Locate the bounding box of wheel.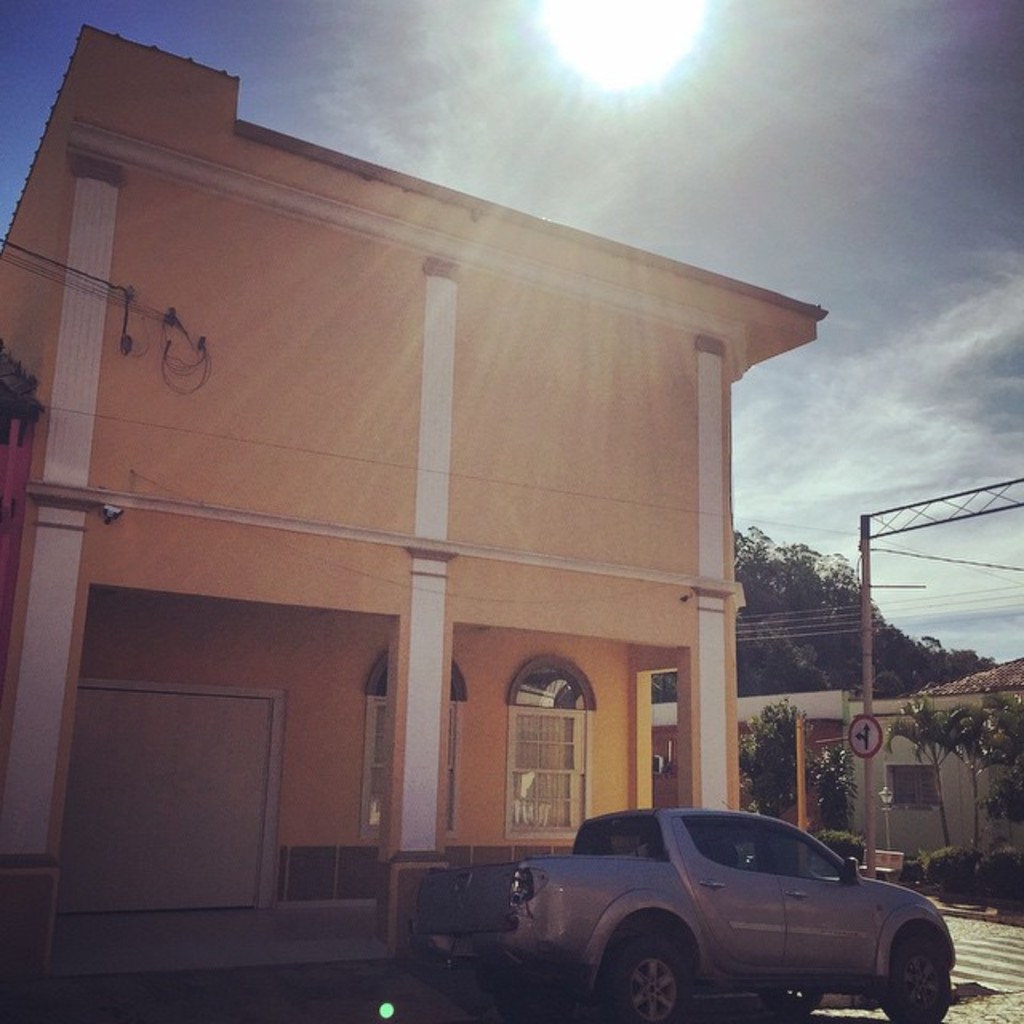
Bounding box: {"x1": 606, "y1": 891, "x2": 723, "y2": 1014}.
